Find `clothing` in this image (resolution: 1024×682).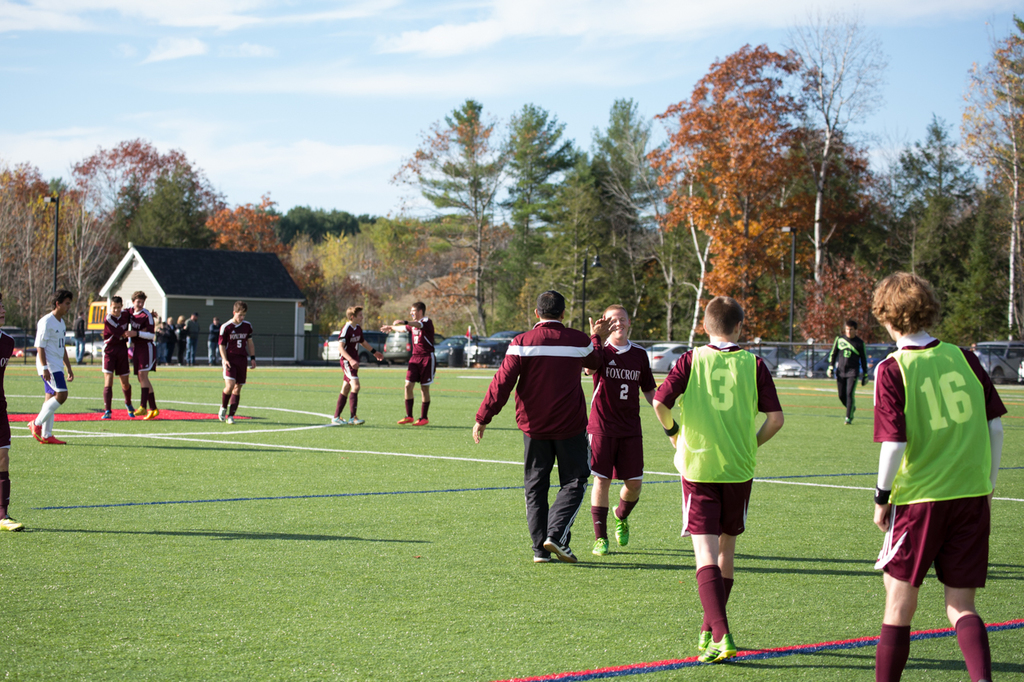
bbox(870, 330, 1007, 586).
